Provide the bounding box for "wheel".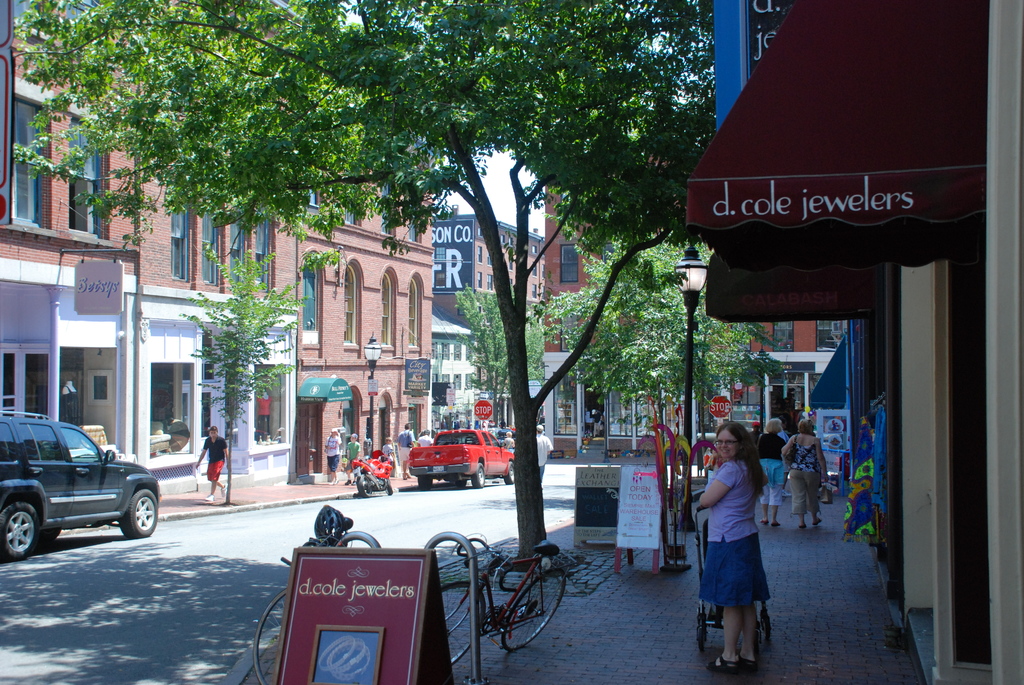
select_region(698, 618, 706, 649).
